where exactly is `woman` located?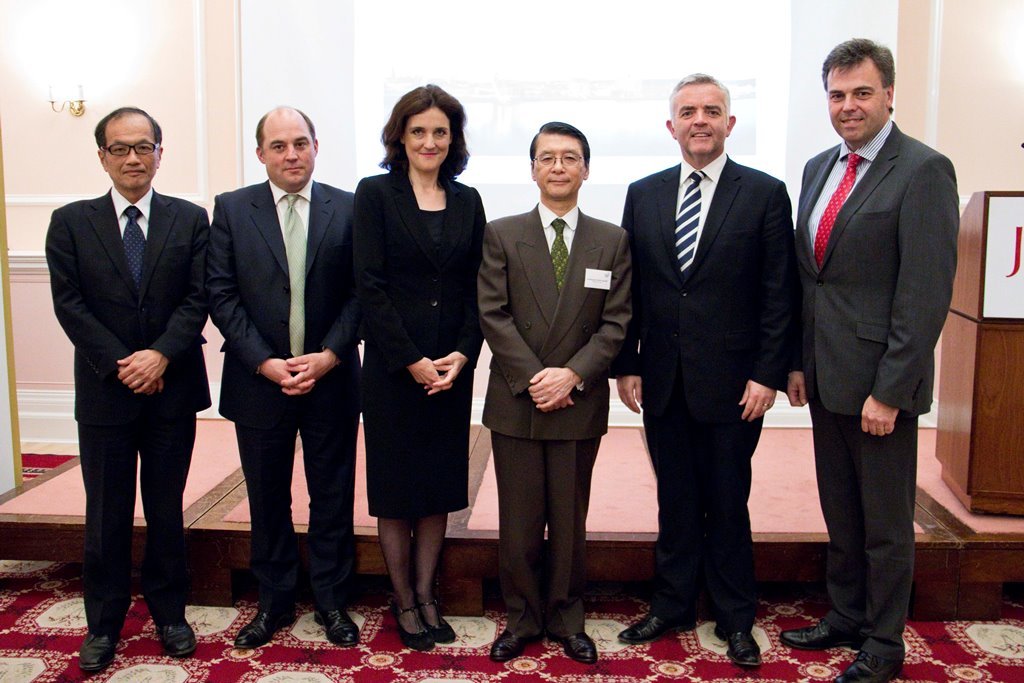
Its bounding box is (x1=342, y1=79, x2=492, y2=652).
